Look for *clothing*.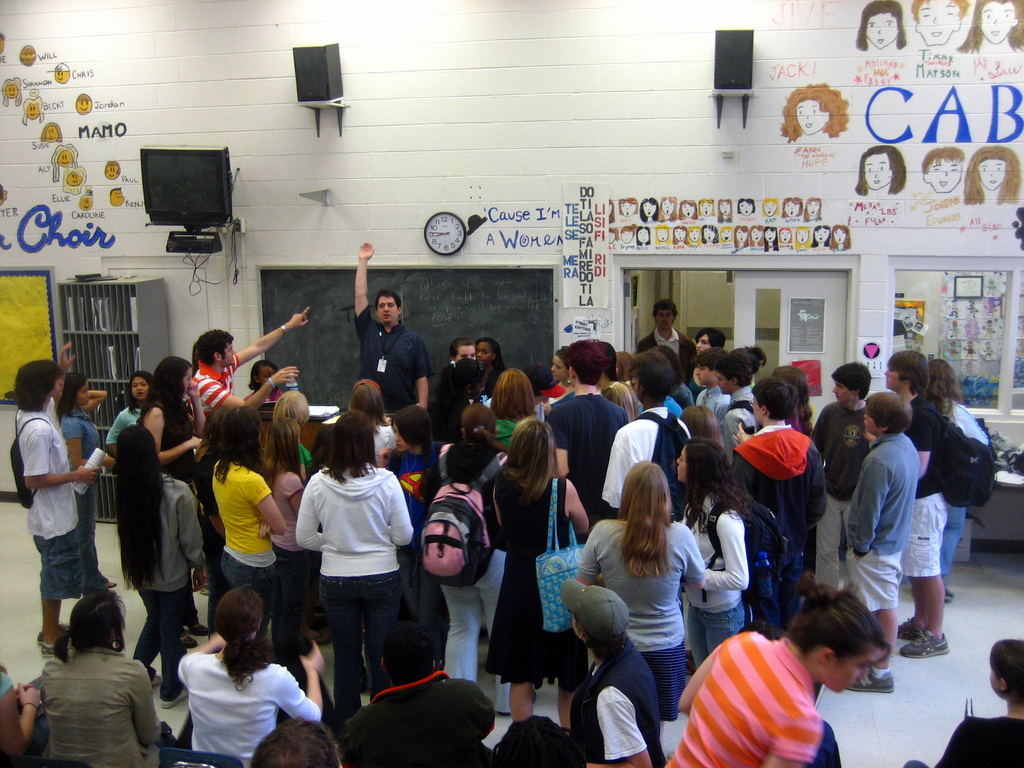
Found: {"x1": 904, "y1": 723, "x2": 1023, "y2": 767}.
